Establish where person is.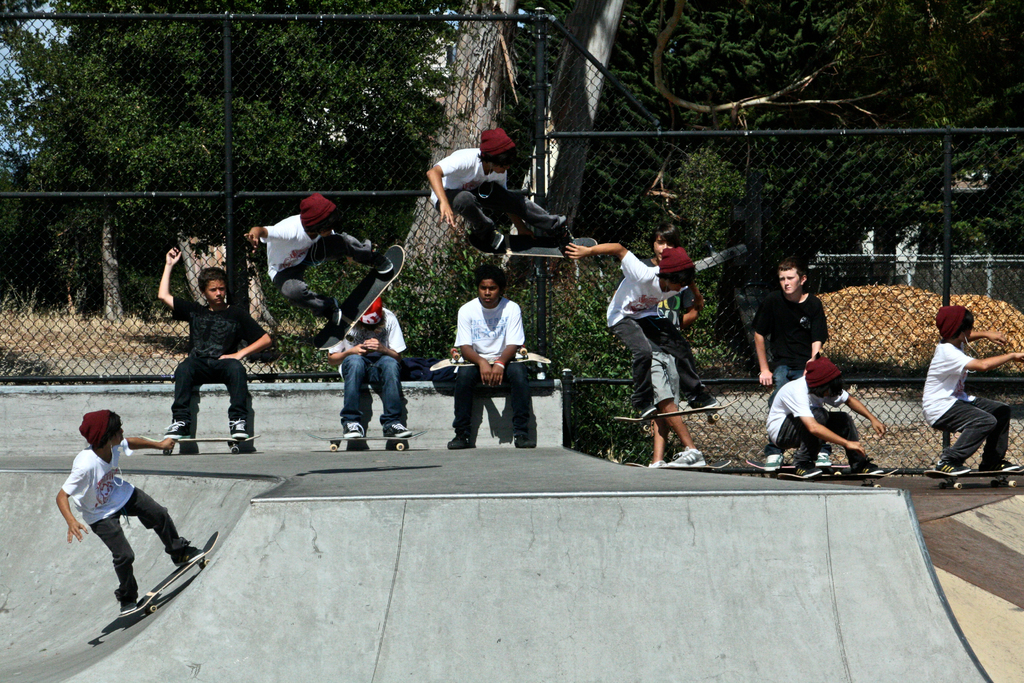
Established at 762 356 883 483.
